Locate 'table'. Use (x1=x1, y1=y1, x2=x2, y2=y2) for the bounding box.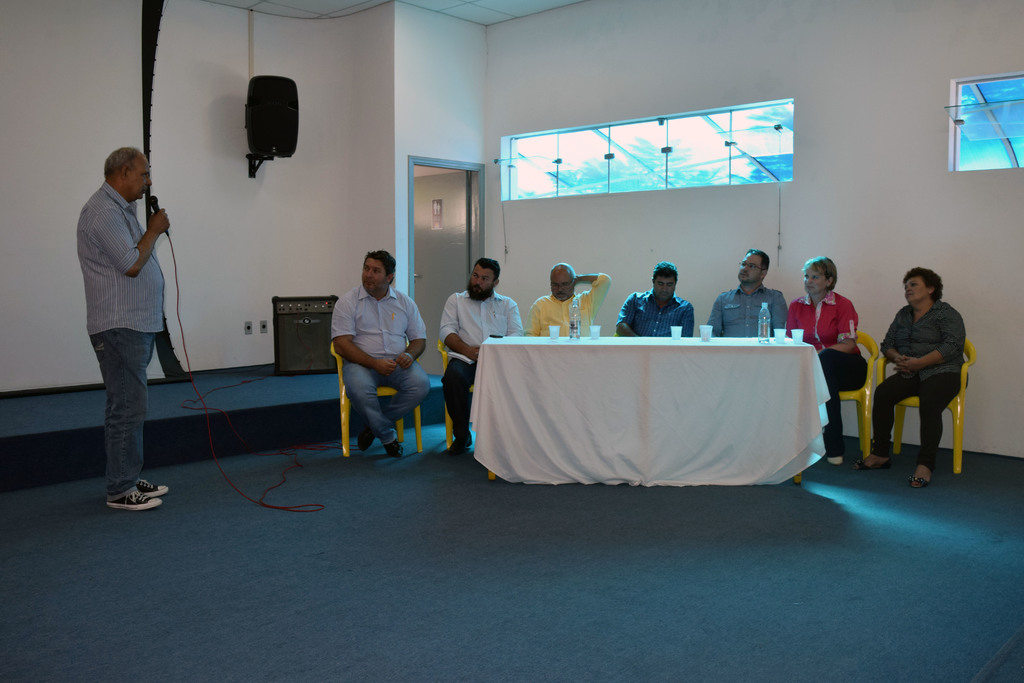
(x1=479, y1=334, x2=812, y2=484).
